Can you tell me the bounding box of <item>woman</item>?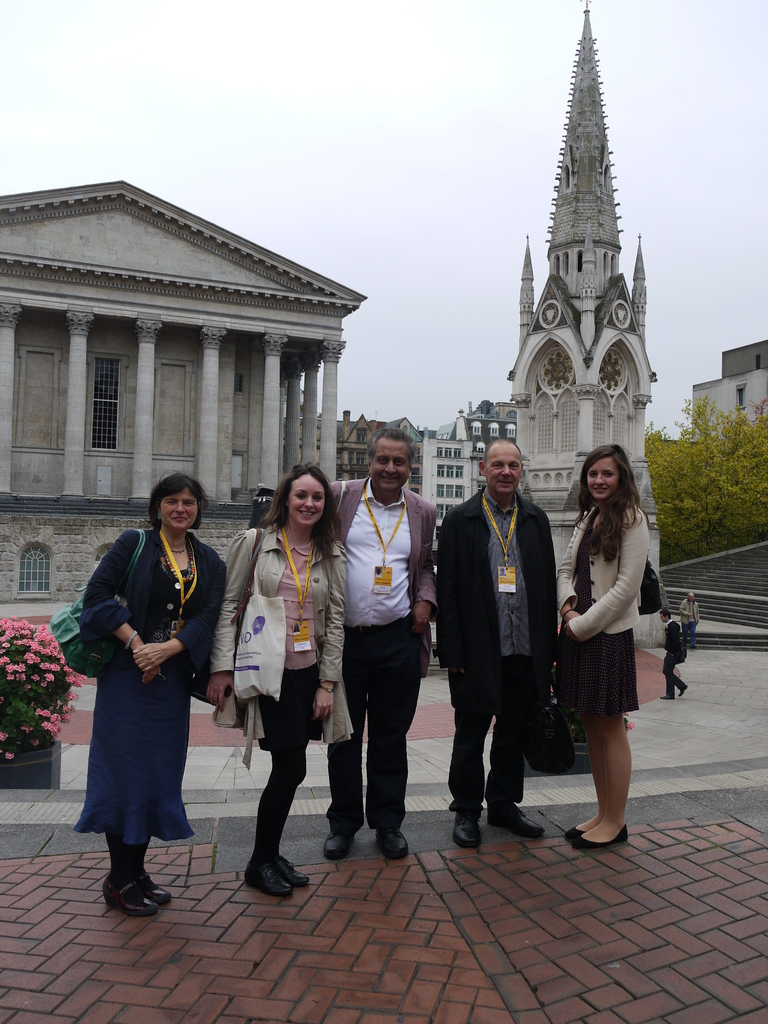
576,468,647,855.
